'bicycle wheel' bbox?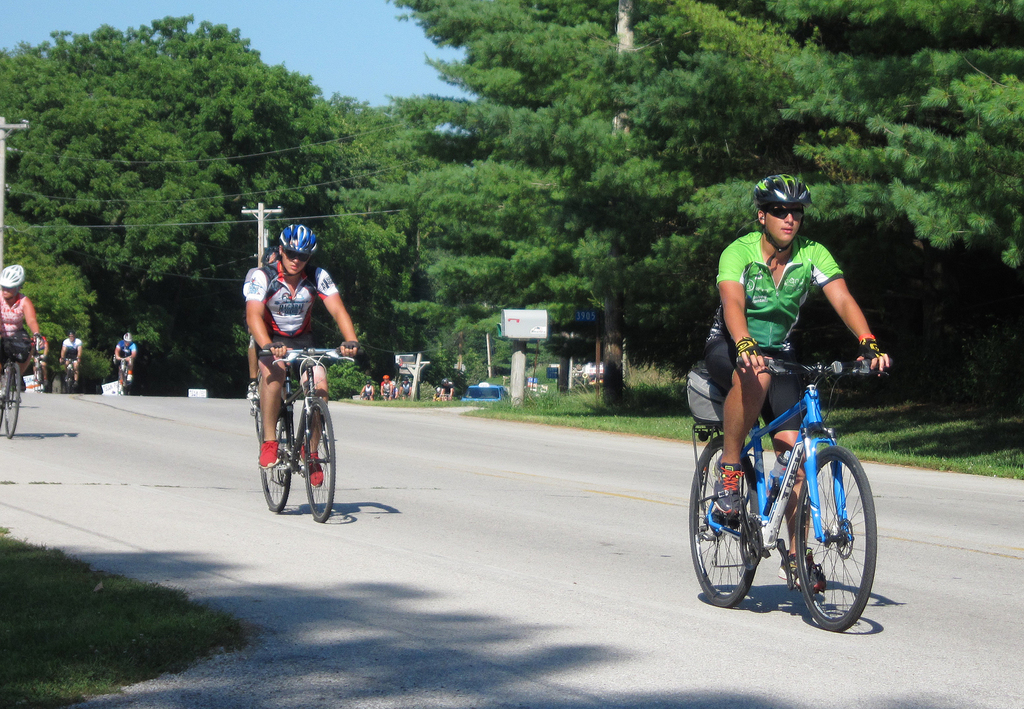
select_region(1, 361, 22, 441)
